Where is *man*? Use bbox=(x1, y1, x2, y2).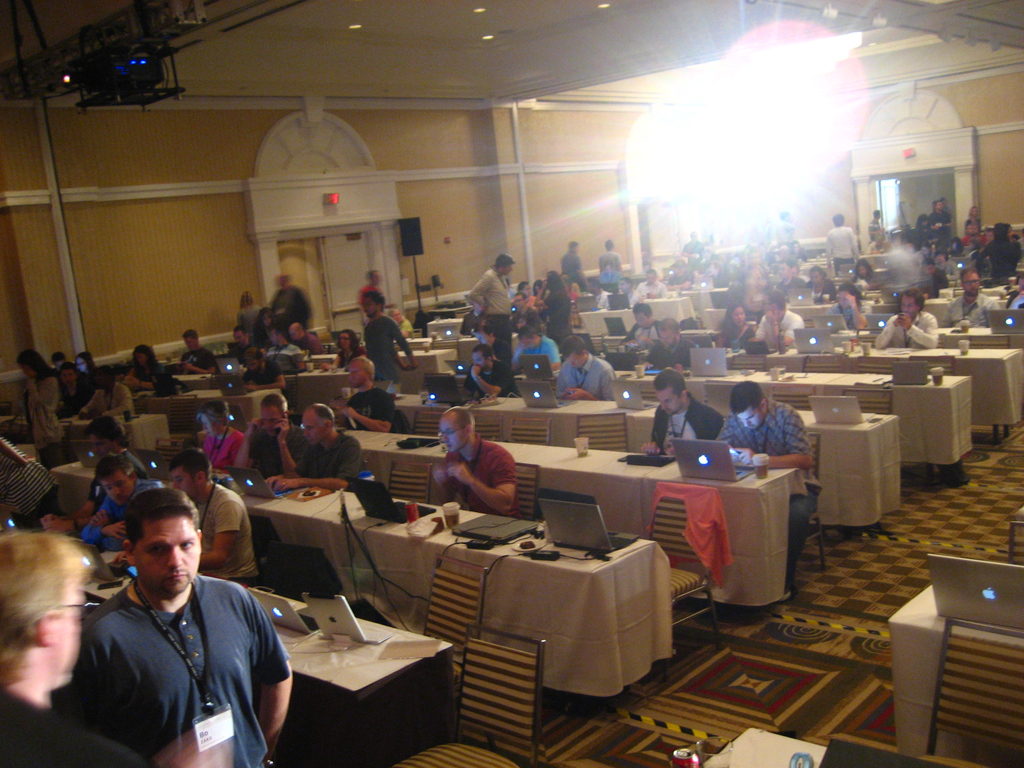
bbox=(228, 387, 304, 486).
